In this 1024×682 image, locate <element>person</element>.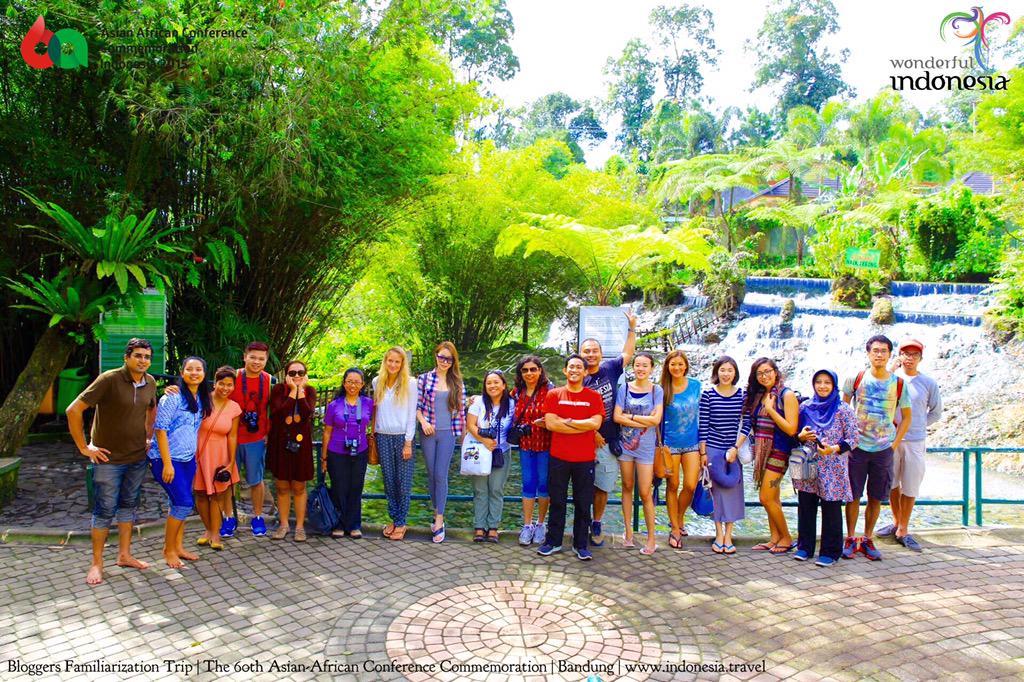
Bounding box: rect(528, 354, 619, 556).
